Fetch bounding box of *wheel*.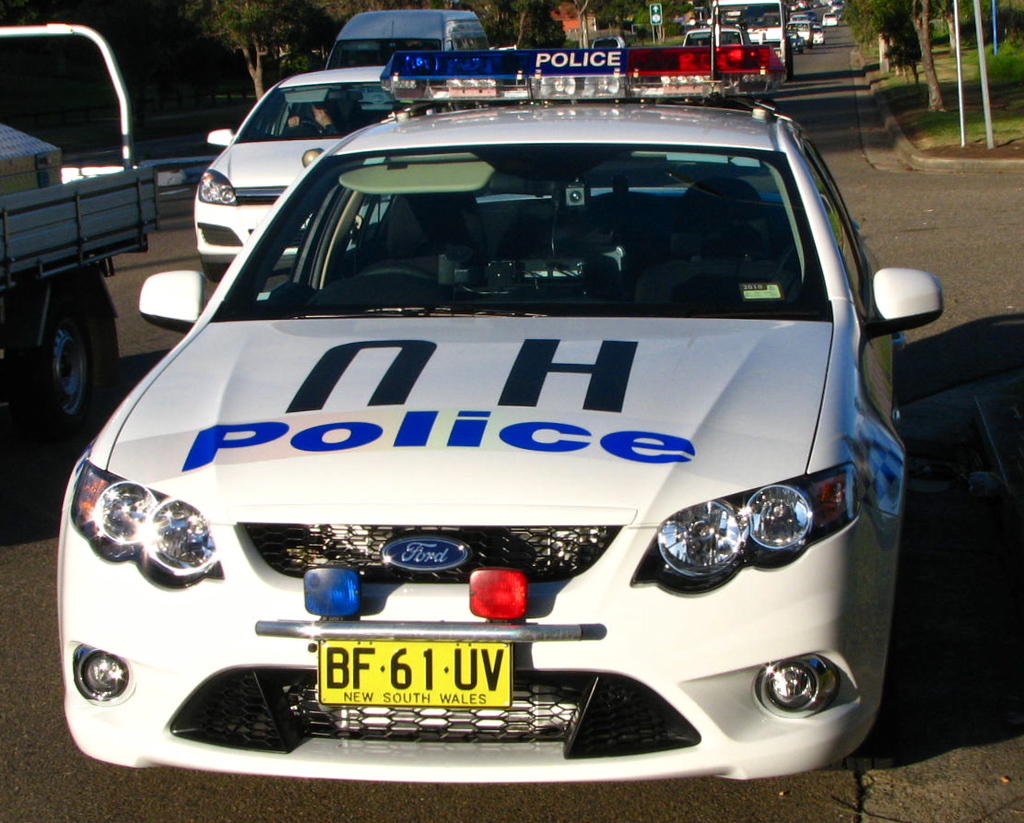
Bbox: (202, 259, 230, 283).
